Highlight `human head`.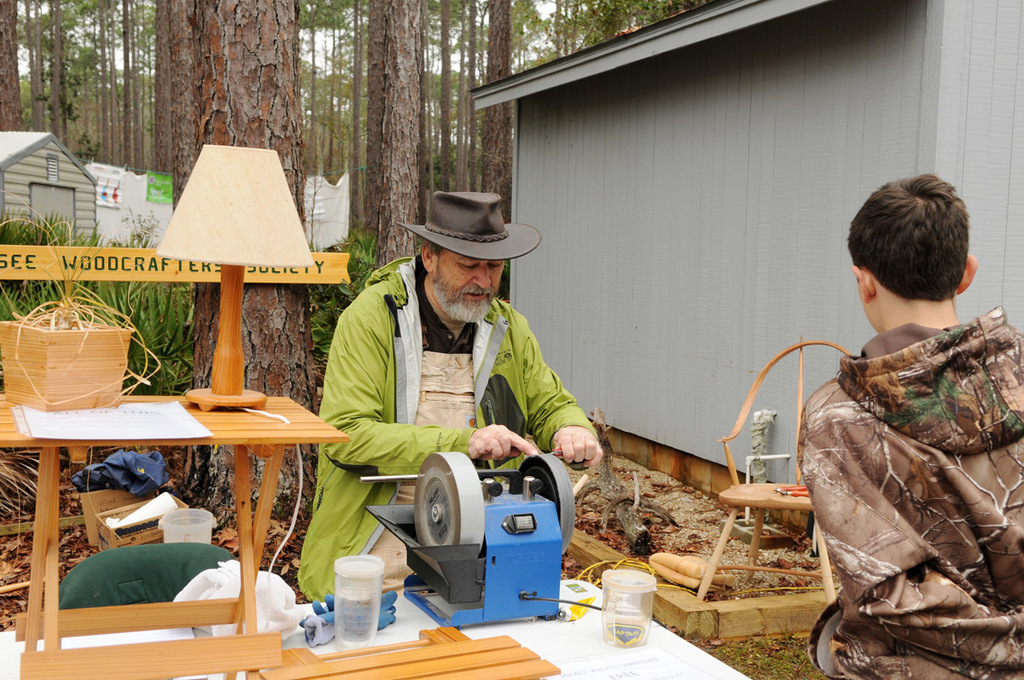
Highlighted region: <bbox>846, 168, 973, 308</bbox>.
